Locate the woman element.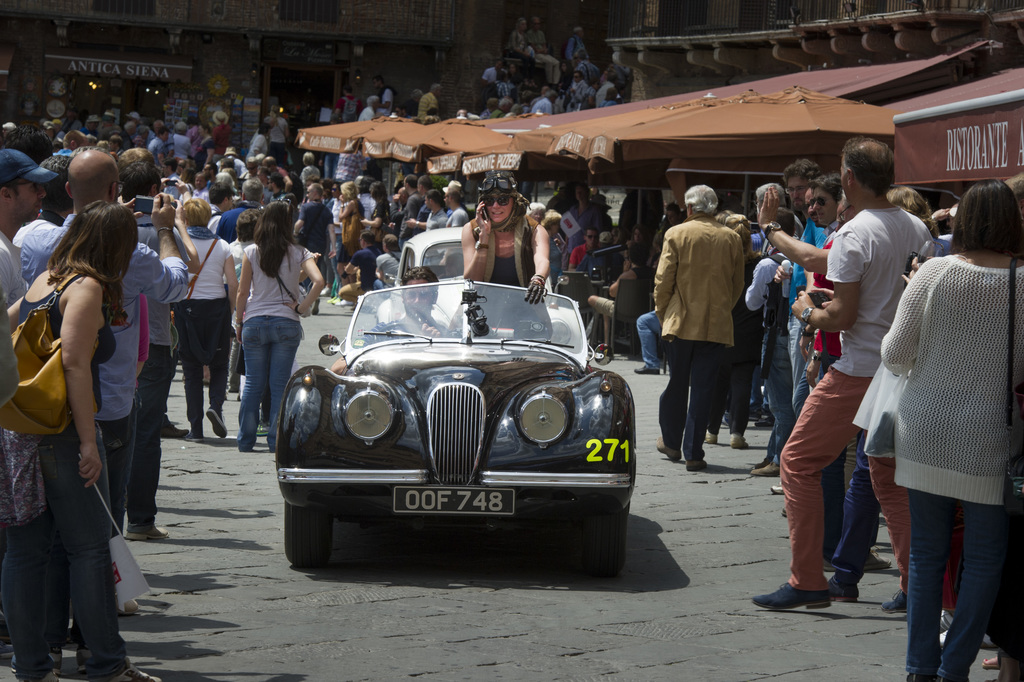
Element bbox: select_region(231, 200, 319, 458).
